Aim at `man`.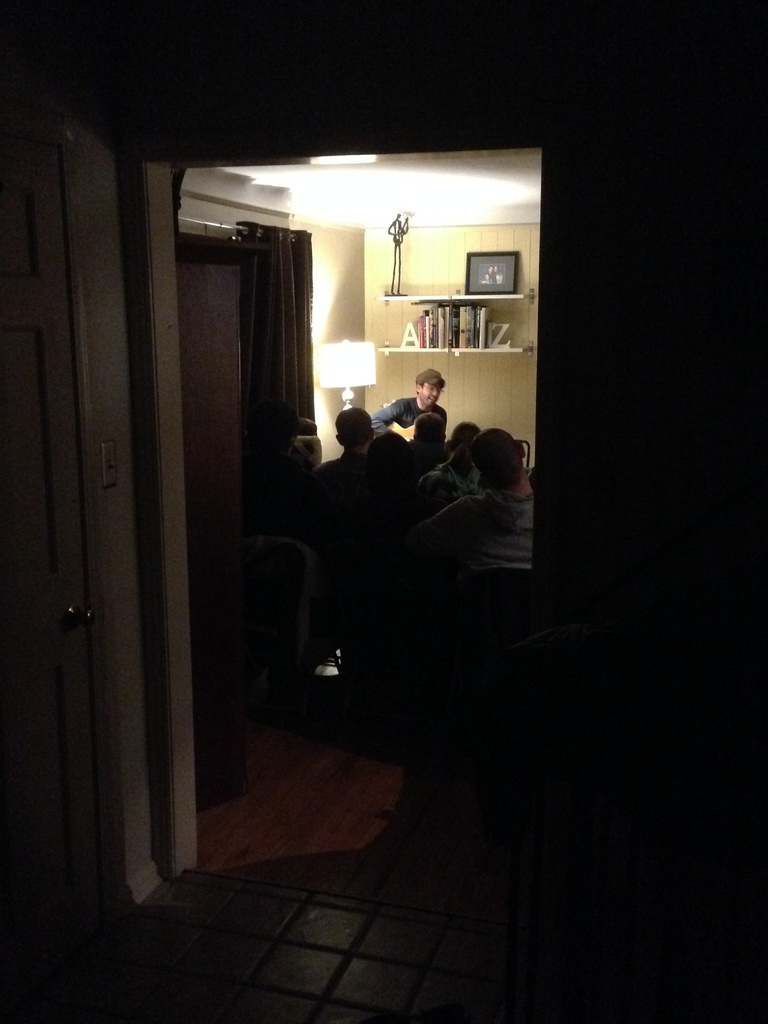
Aimed at crop(309, 415, 397, 578).
